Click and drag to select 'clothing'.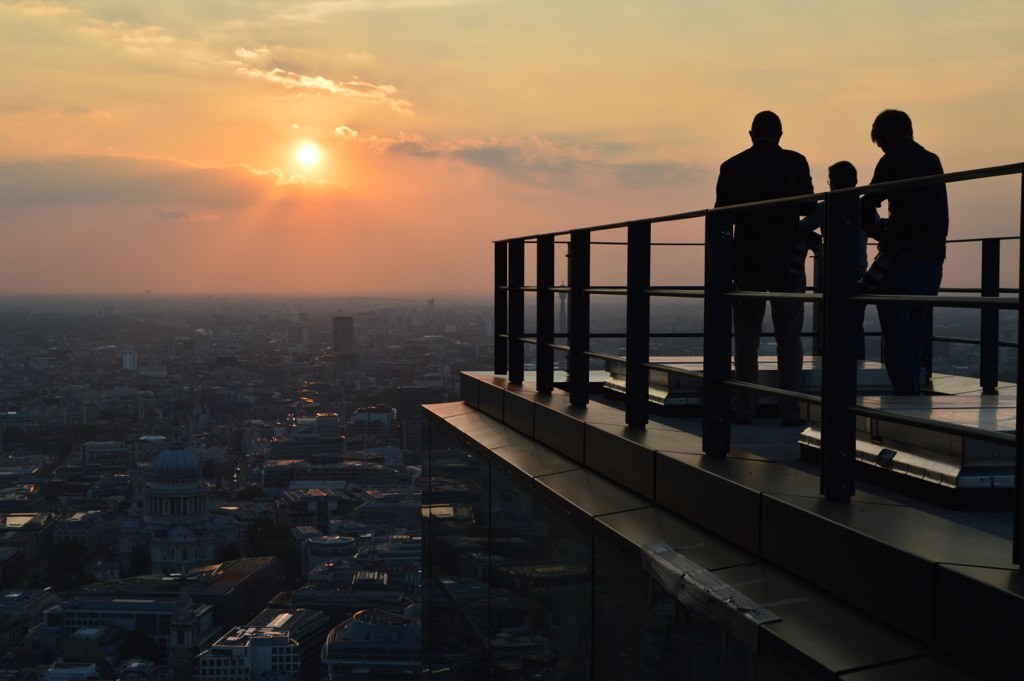
Selection: (715,140,817,382).
